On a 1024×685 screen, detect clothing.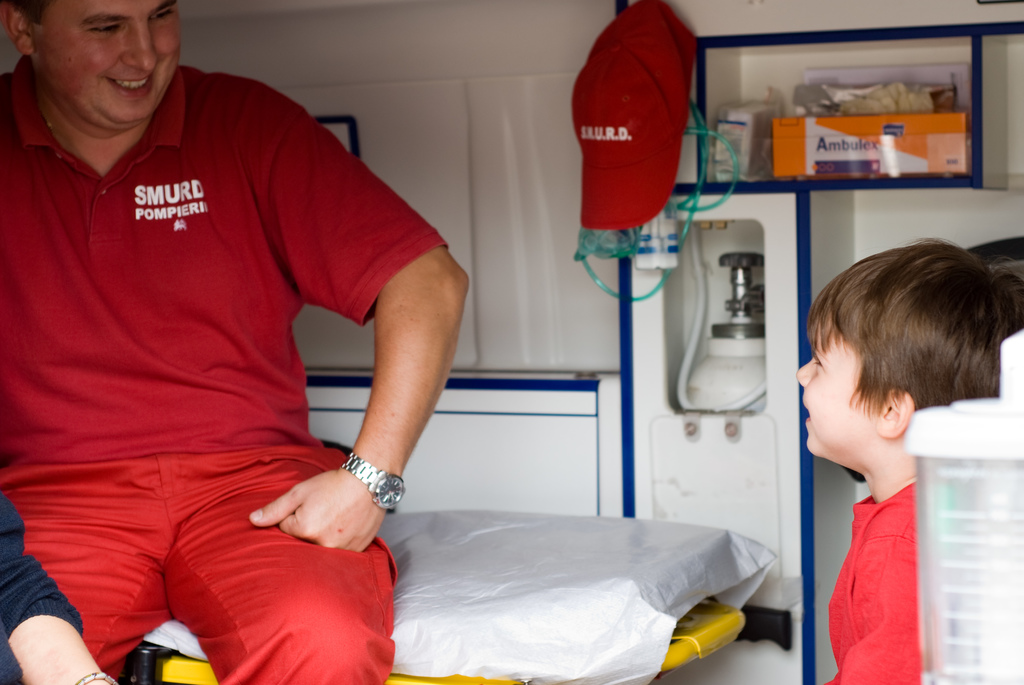
[x1=824, y1=487, x2=929, y2=684].
